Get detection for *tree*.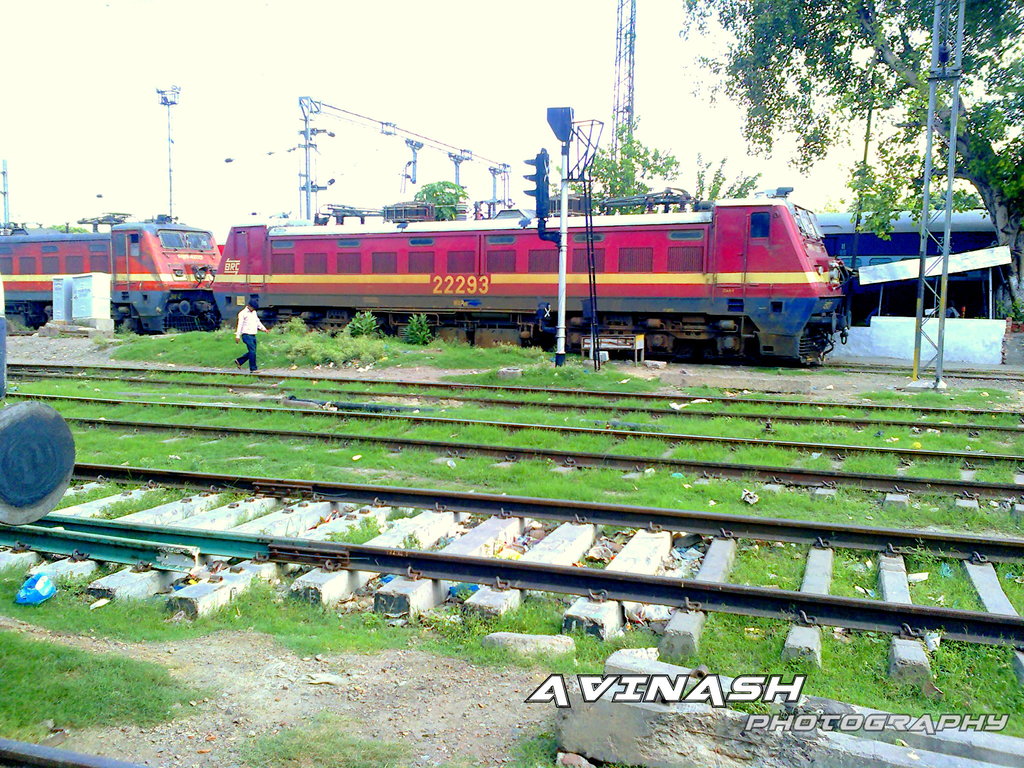
Detection: locate(408, 179, 468, 224).
